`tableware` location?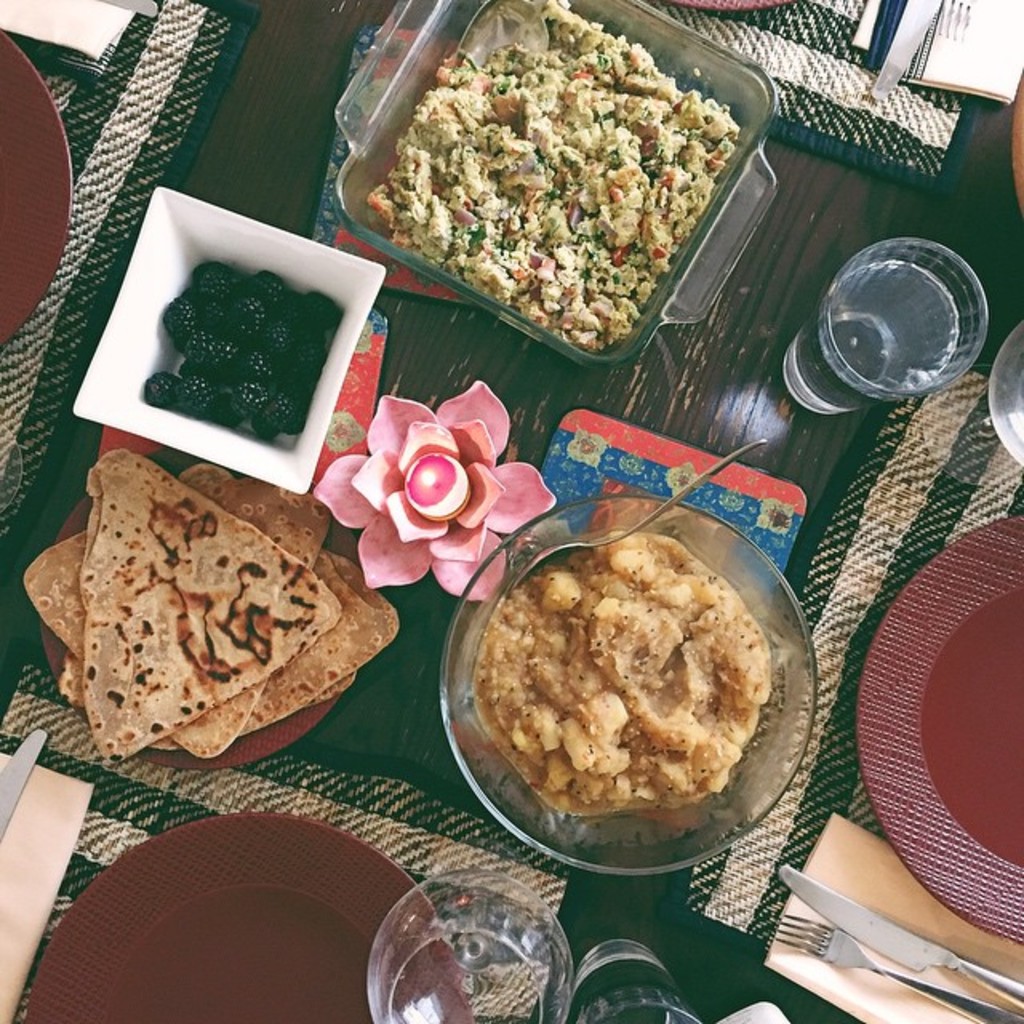
<region>0, 32, 70, 344</region>
